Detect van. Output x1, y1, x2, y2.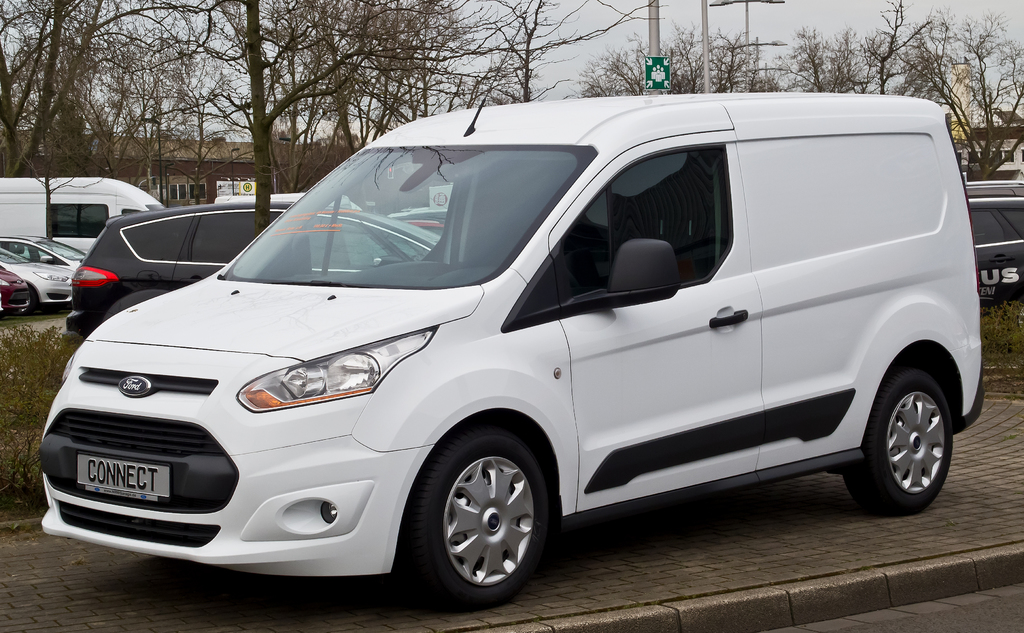
0, 173, 163, 257.
